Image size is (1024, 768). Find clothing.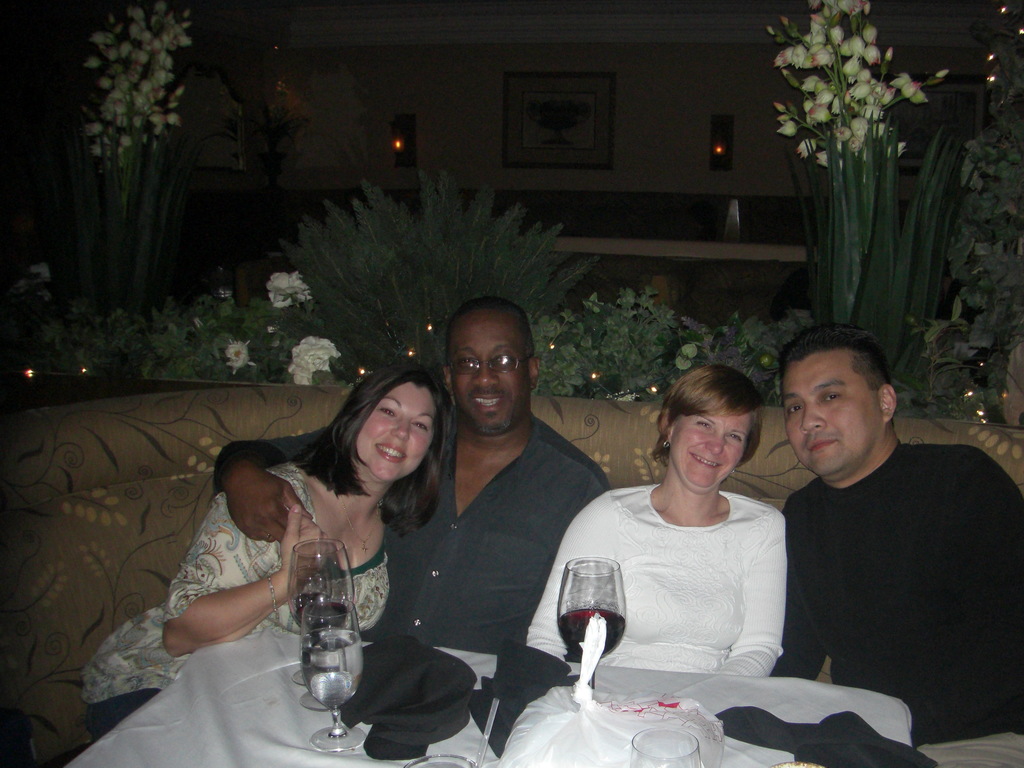
box=[80, 460, 395, 734].
